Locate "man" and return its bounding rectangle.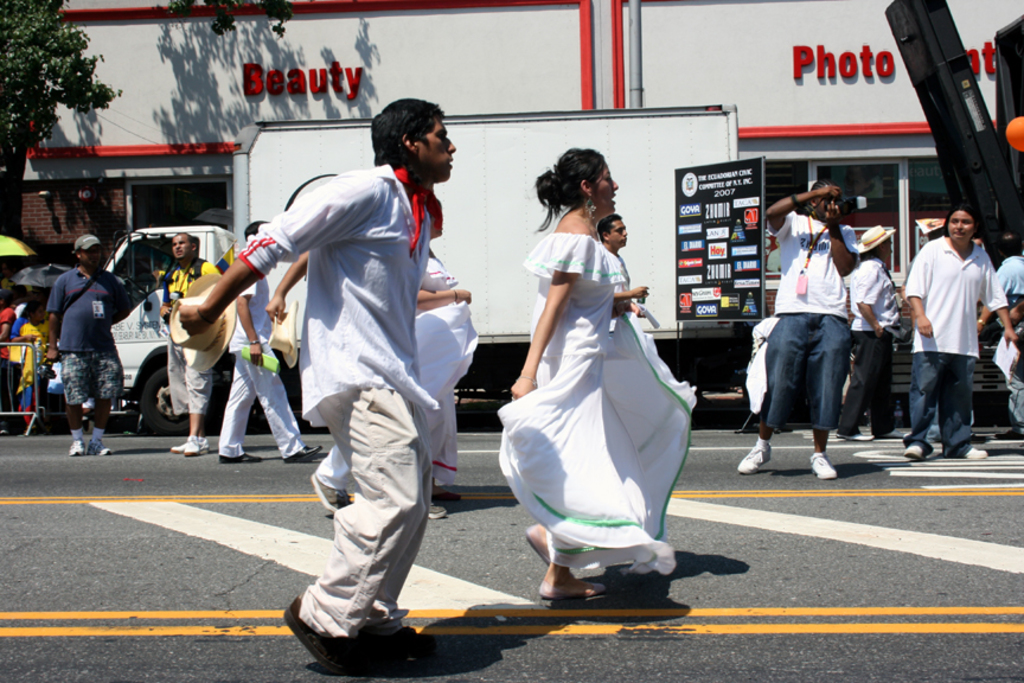
select_region(255, 83, 466, 672).
